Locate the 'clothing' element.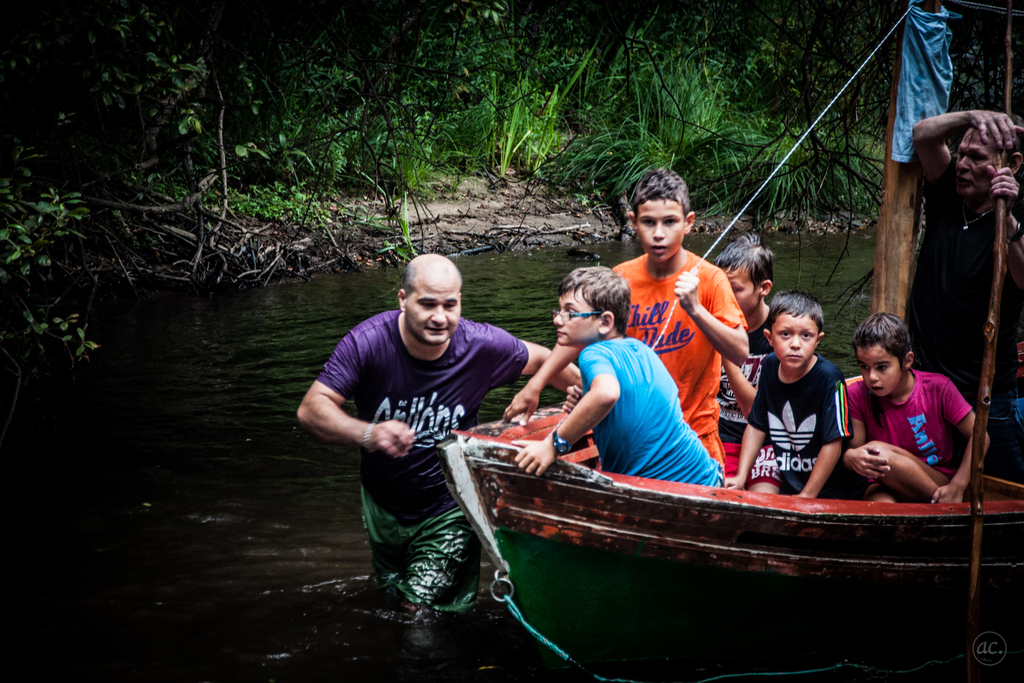
Element bbox: 619 251 739 493.
